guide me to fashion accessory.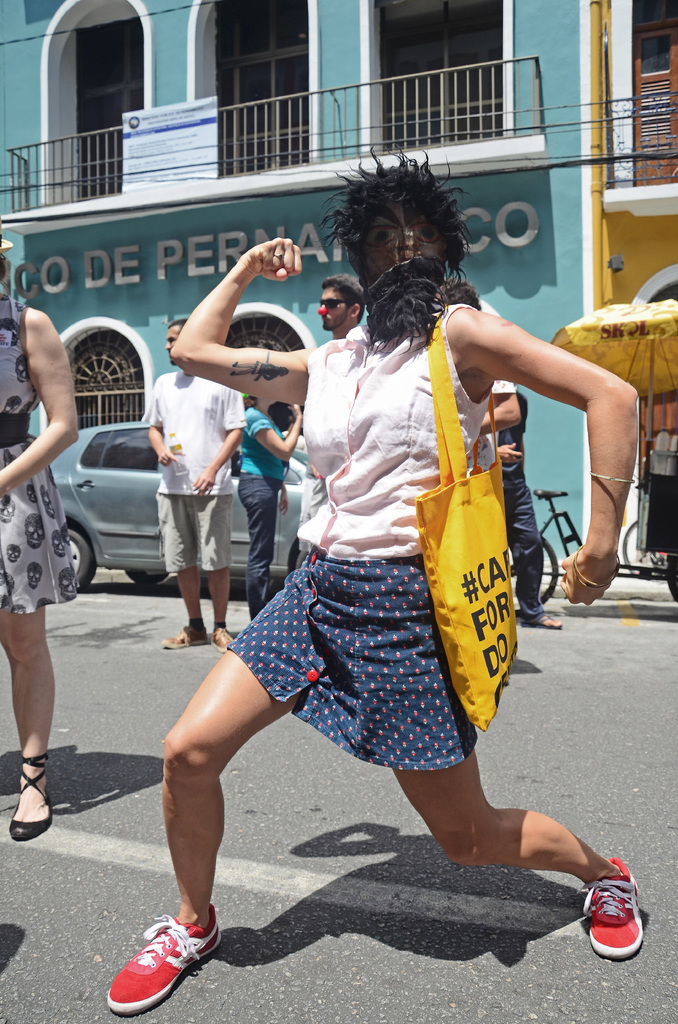
Guidance: select_region(592, 474, 634, 481).
